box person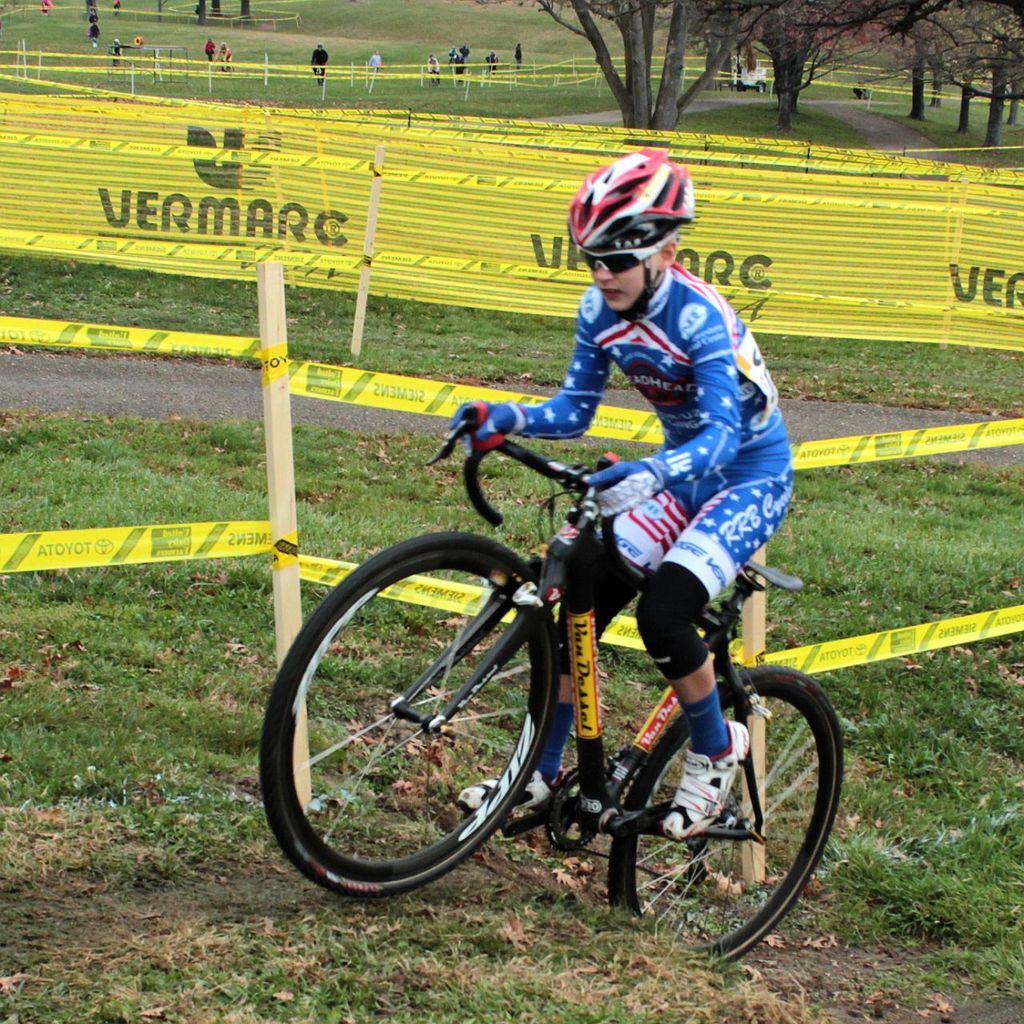
(363, 49, 386, 77)
